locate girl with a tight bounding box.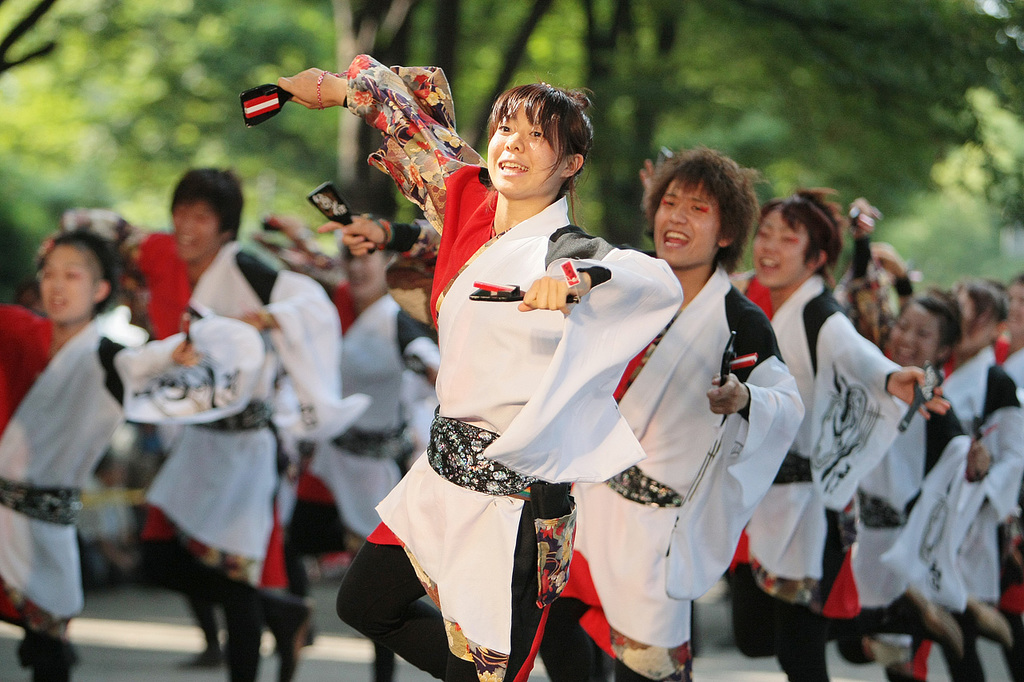
(x1=239, y1=54, x2=684, y2=681).
